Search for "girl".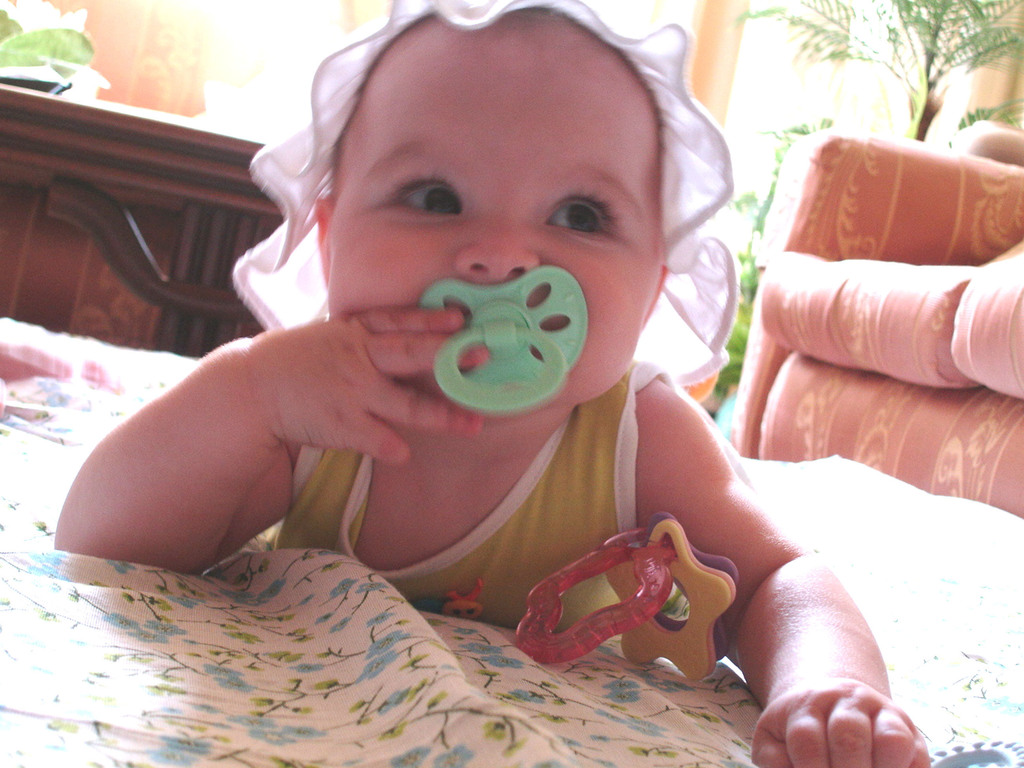
Found at l=49, t=1, r=931, b=767.
